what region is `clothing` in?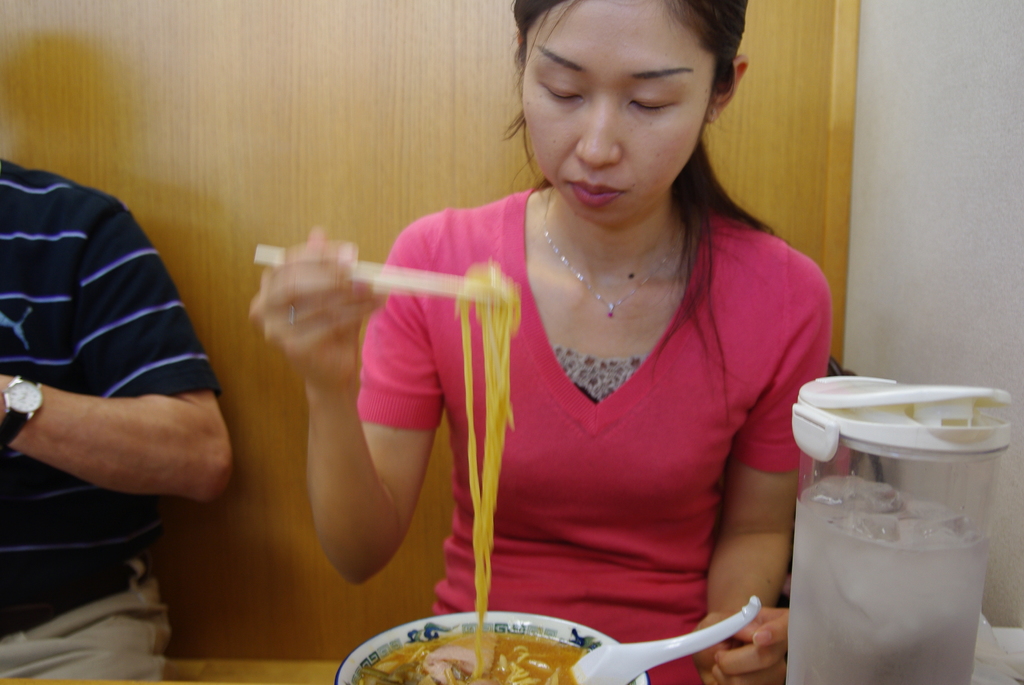
left=5, top=154, right=223, bottom=590.
